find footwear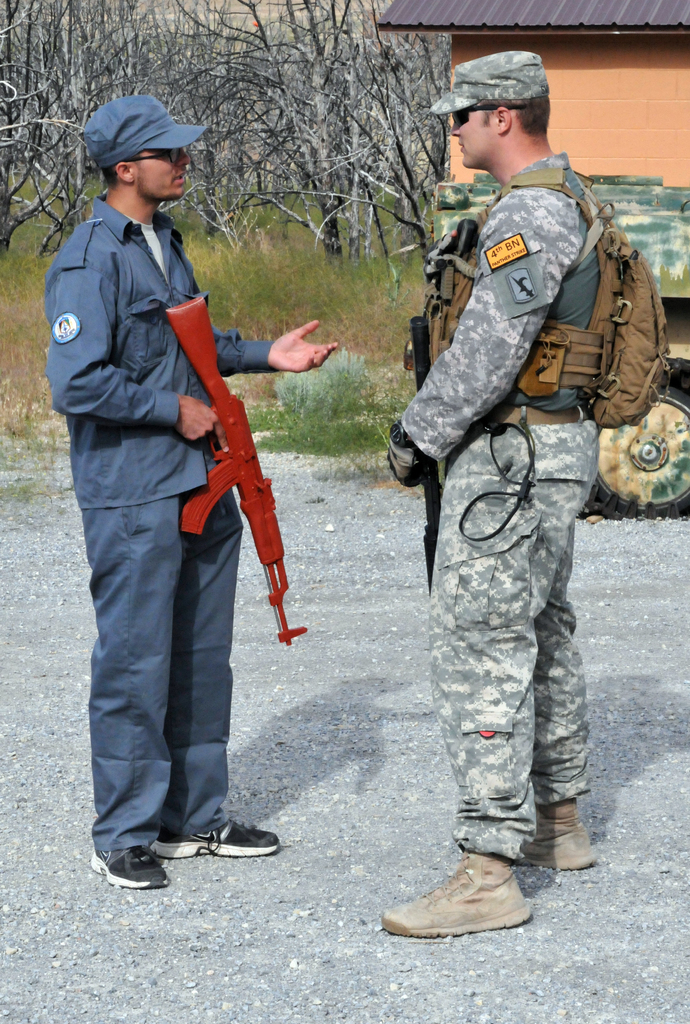
crop(516, 798, 595, 868)
